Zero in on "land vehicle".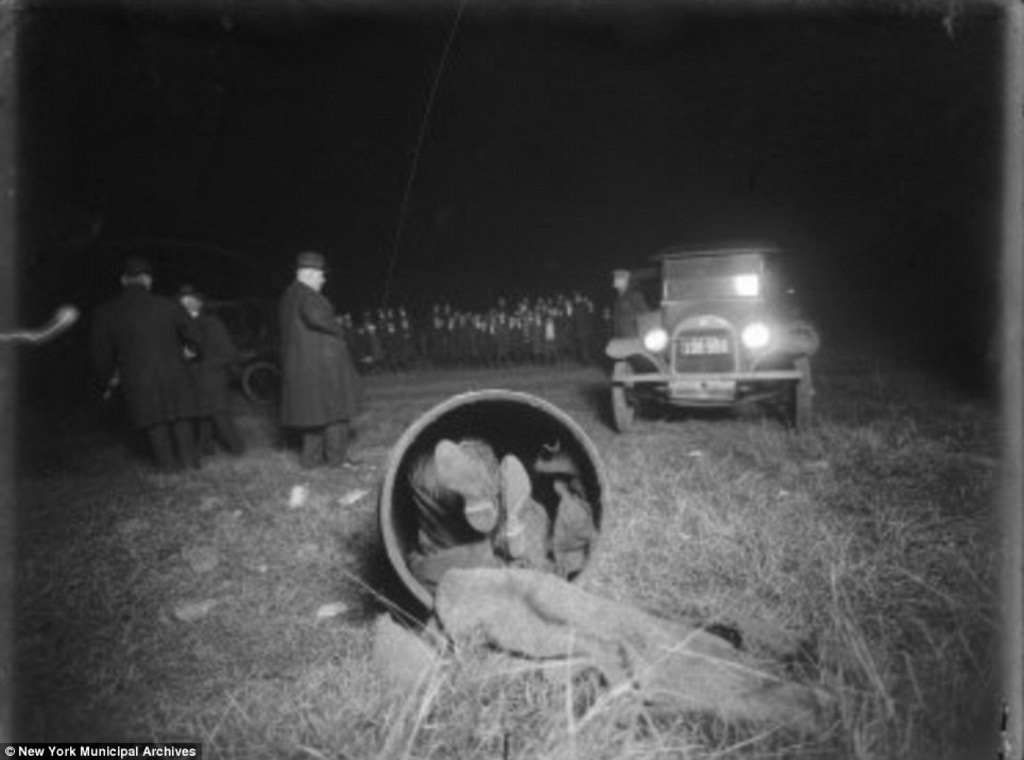
Zeroed in: locate(211, 289, 284, 404).
